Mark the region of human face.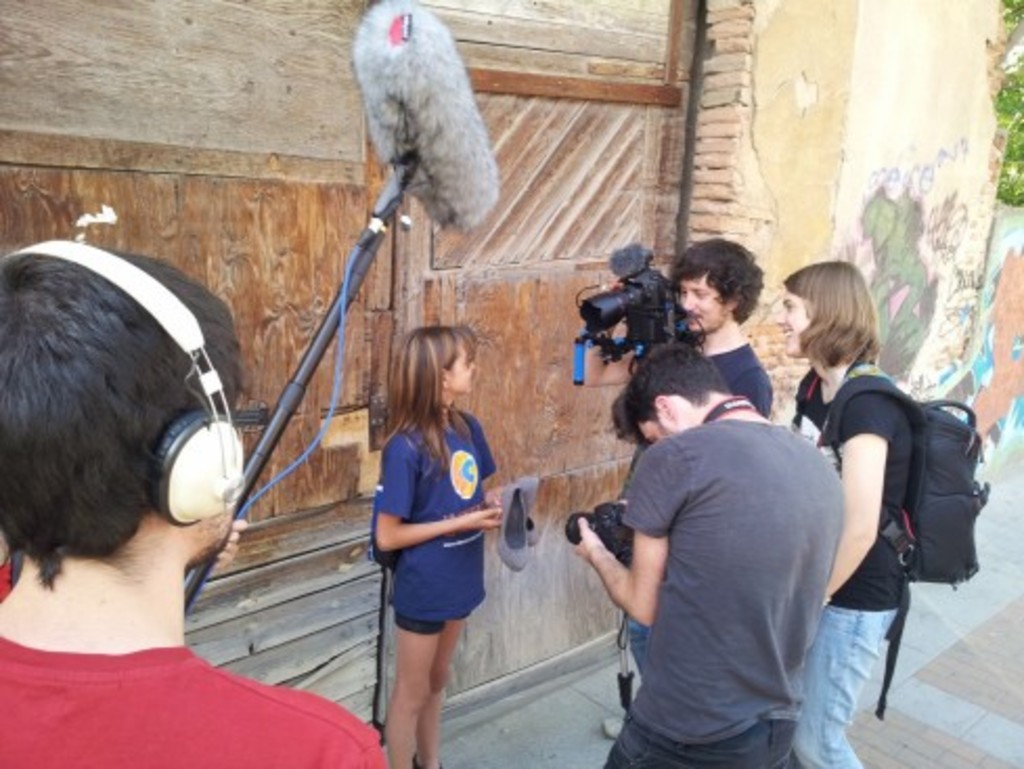
Region: box(681, 277, 733, 335).
